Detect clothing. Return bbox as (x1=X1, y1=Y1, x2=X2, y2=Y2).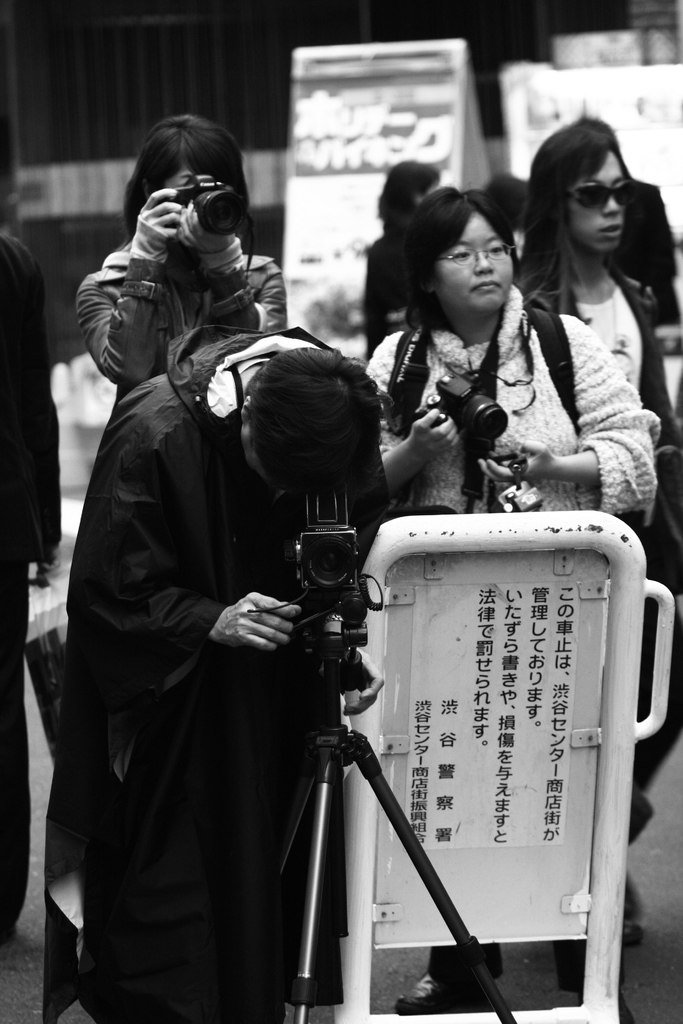
(x1=76, y1=252, x2=283, y2=379).
